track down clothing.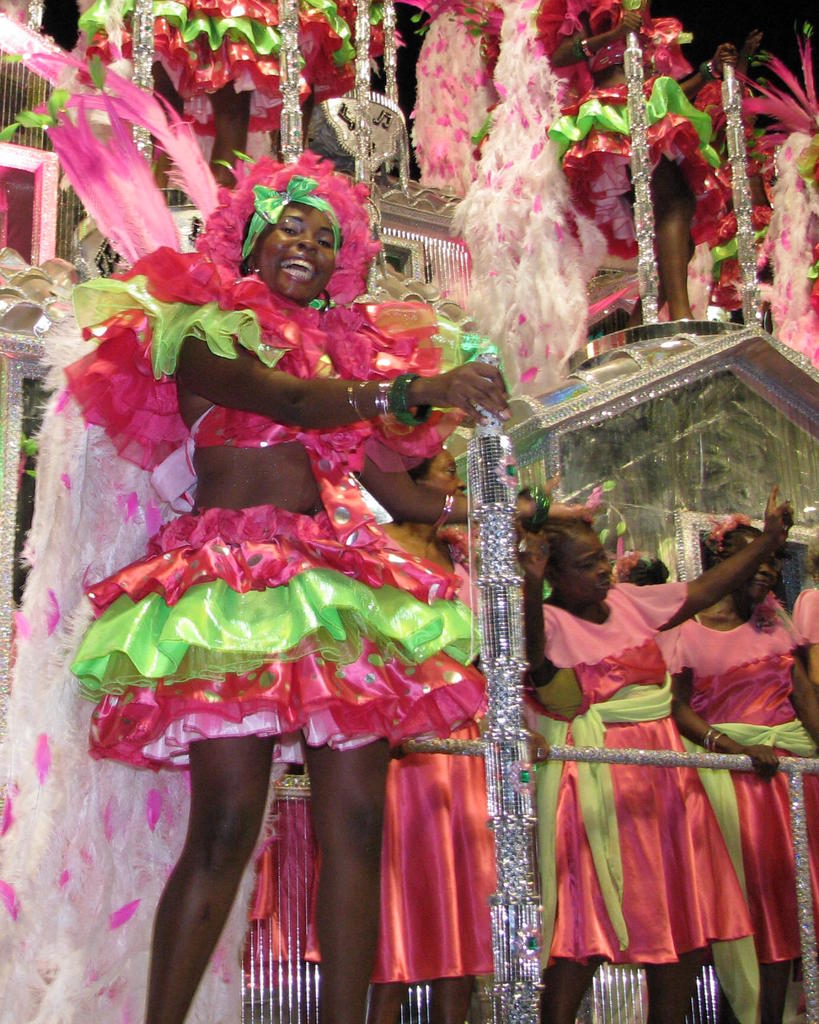
Tracked to [527, 582, 737, 972].
